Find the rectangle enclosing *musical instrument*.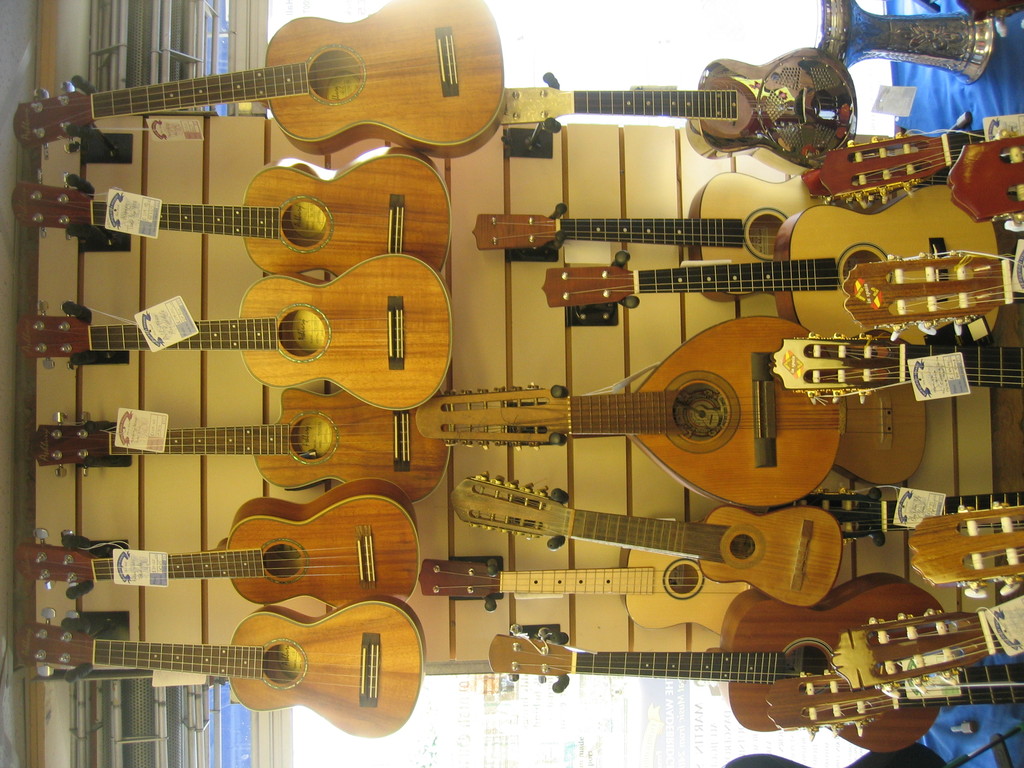
bbox=(7, 589, 444, 735).
